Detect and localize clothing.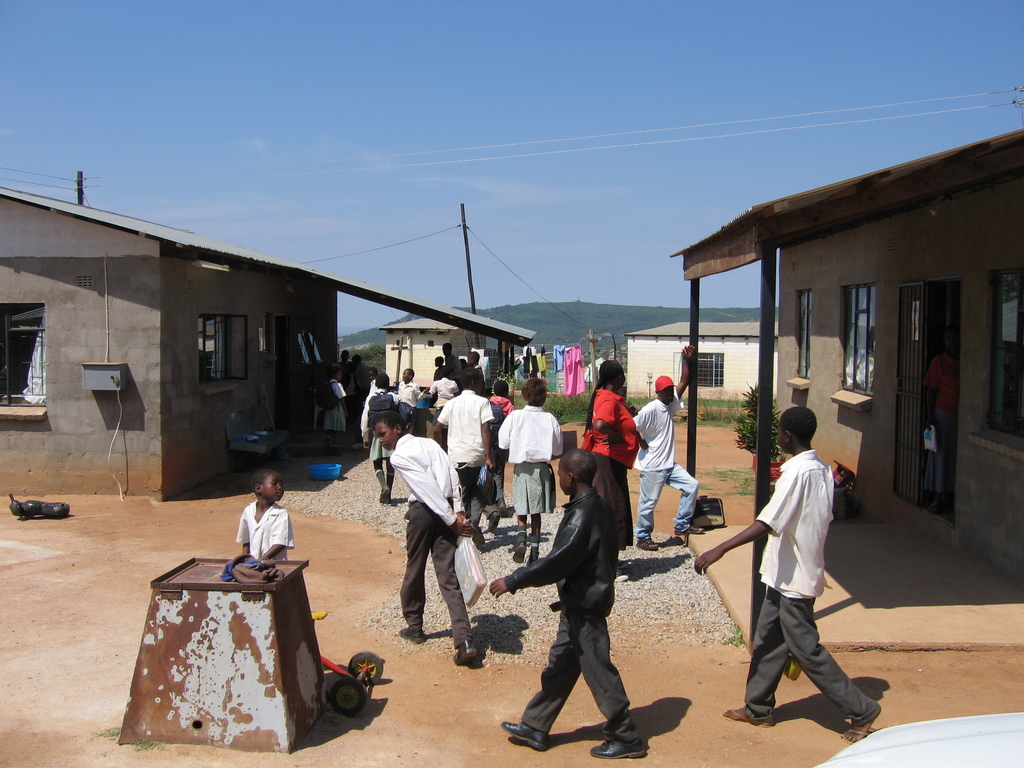
Localized at 504/486/650/740.
